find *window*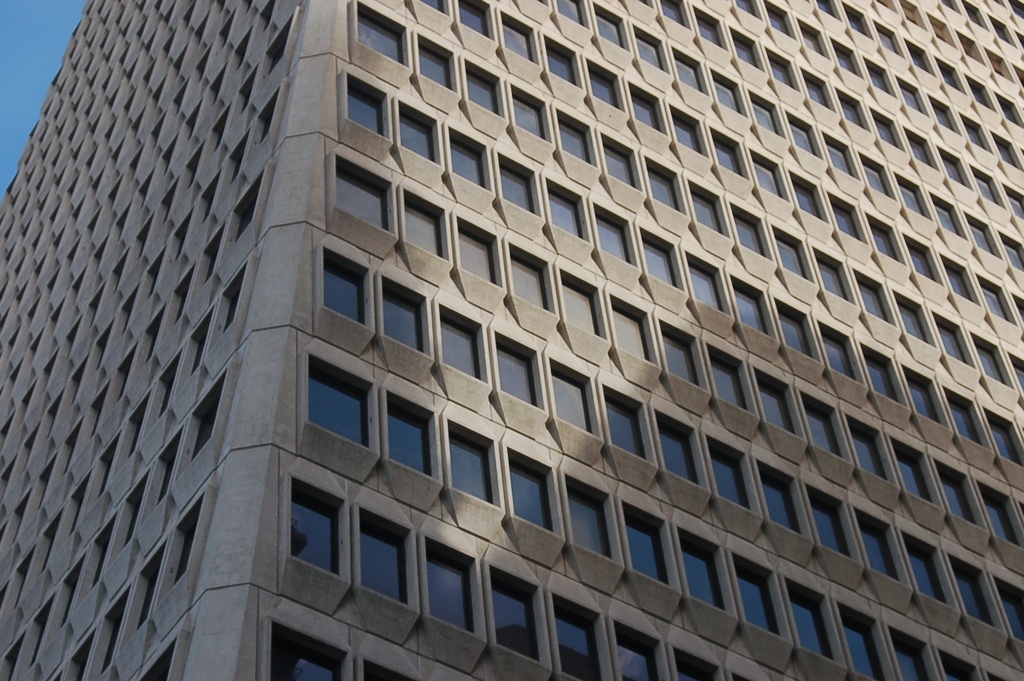
left=940, top=205, right=961, bottom=236
